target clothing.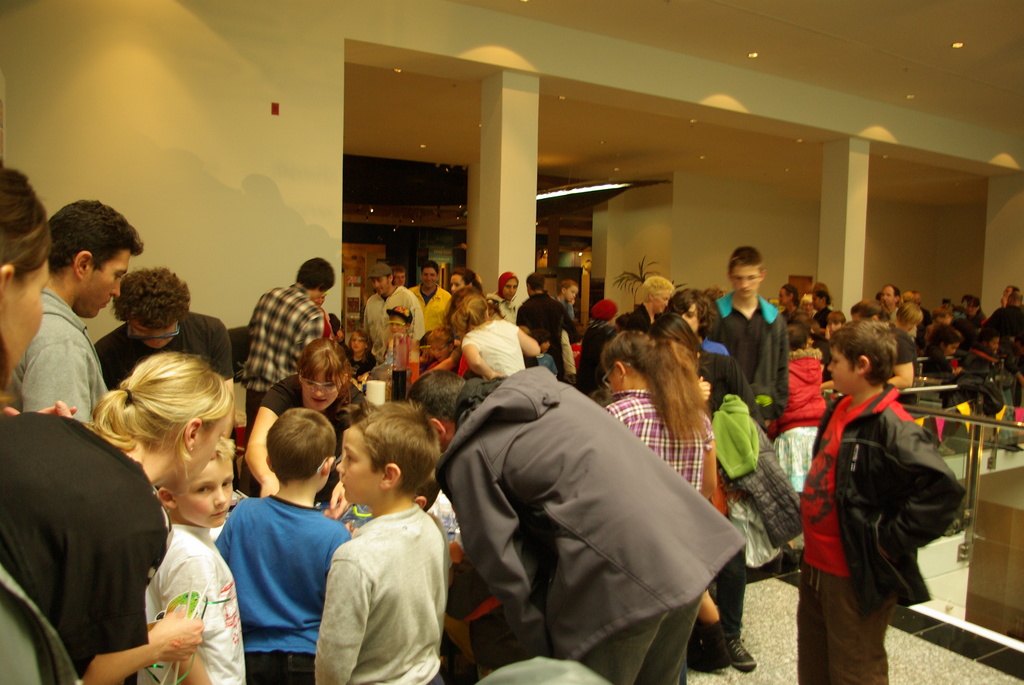
Target region: l=399, t=280, r=449, b=336.
